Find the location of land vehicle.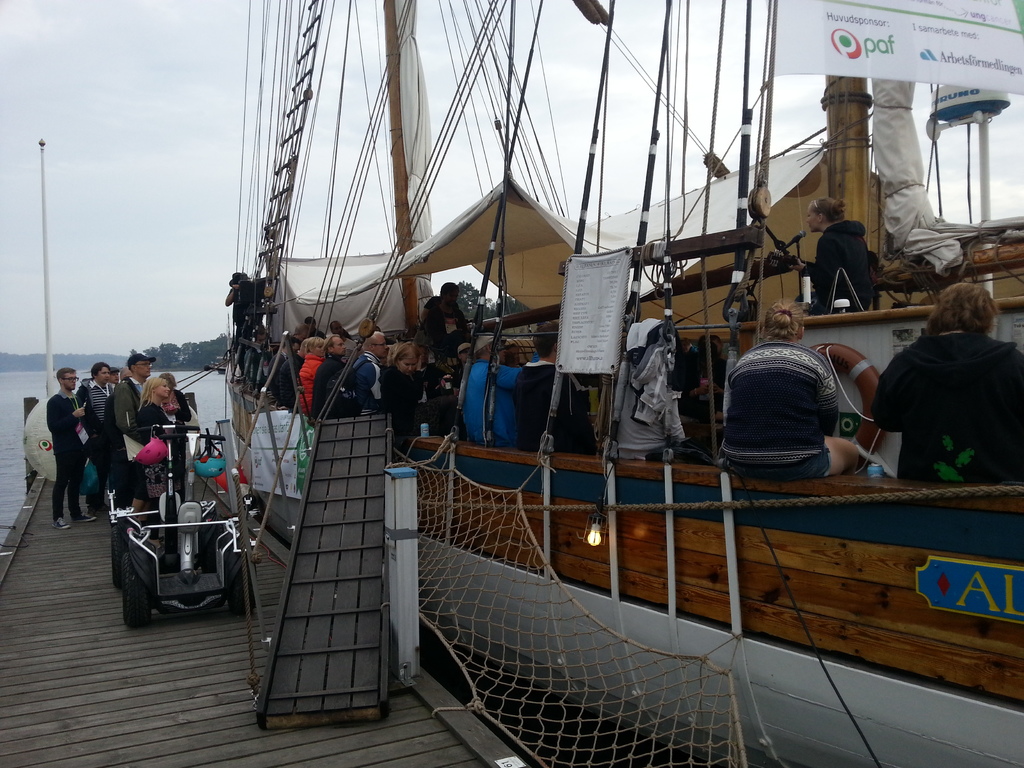
Location: l=102, t=420, r=262, b=608.
